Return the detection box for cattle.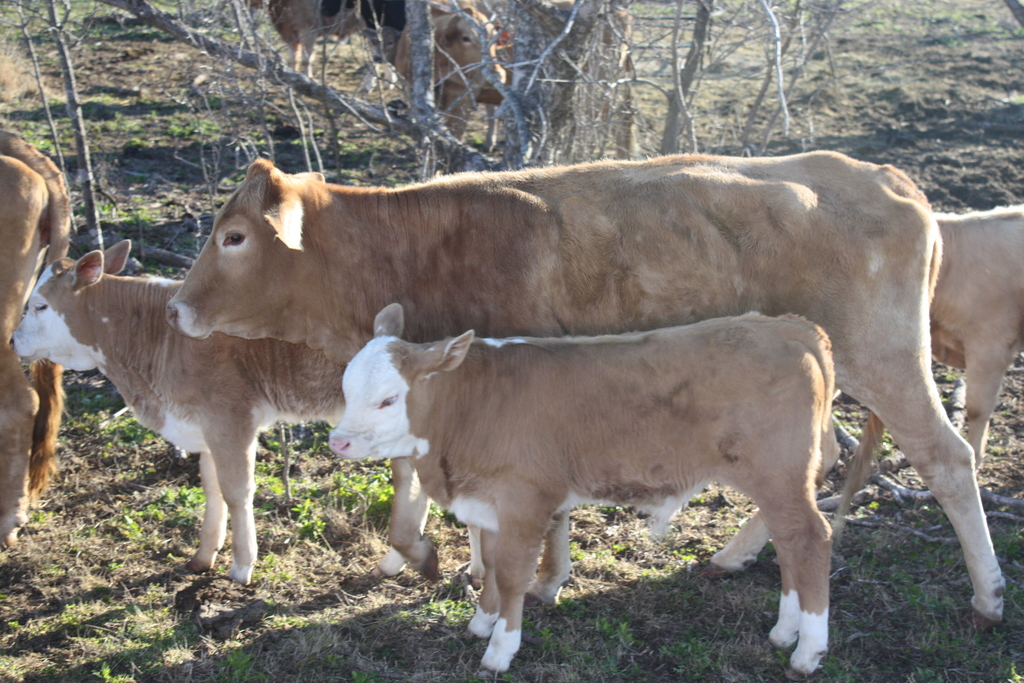
[165, 160, 1009, 632].
